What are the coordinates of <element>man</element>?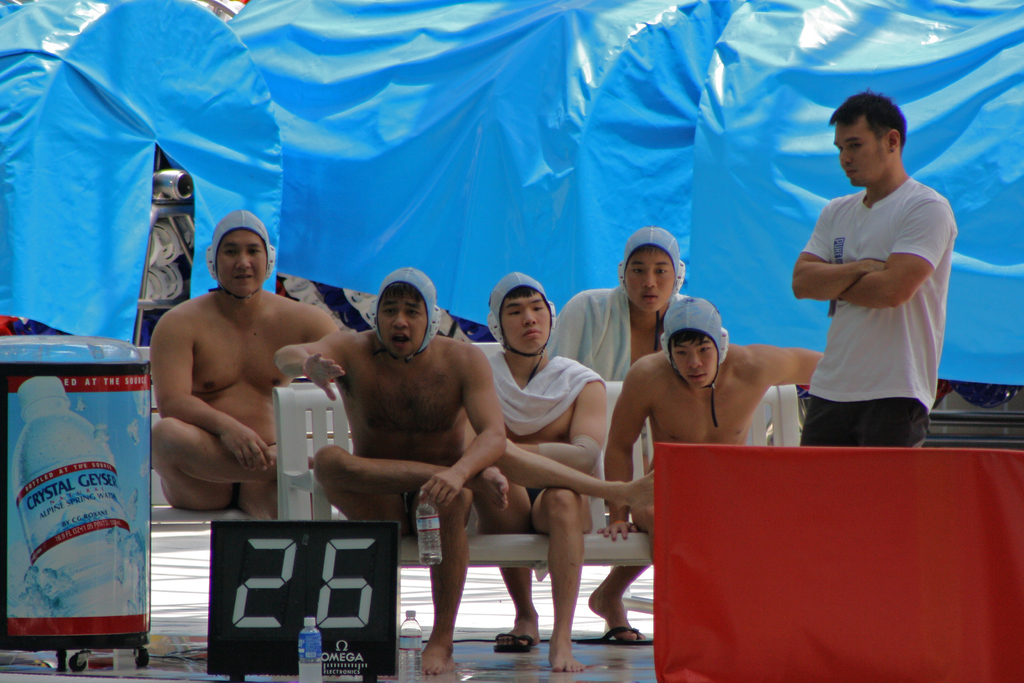
791 96 966 450.
